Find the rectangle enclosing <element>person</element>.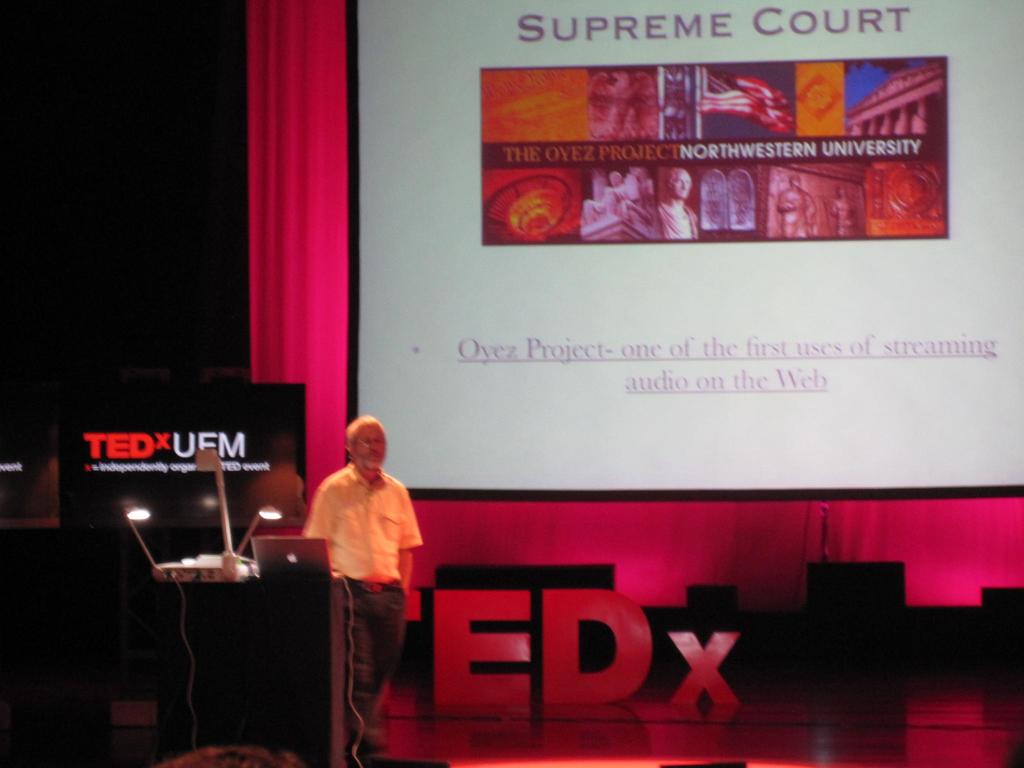
region(774, 175, 820, 234).
